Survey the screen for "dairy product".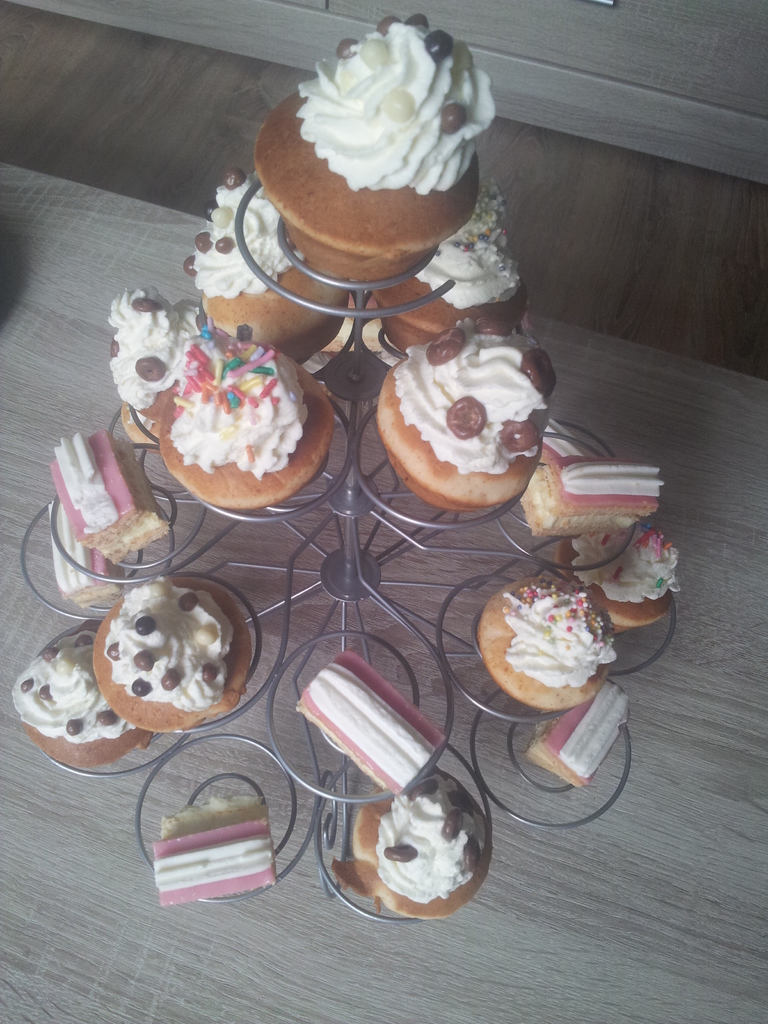
Survey found: box(508, 579, 593, 685).
